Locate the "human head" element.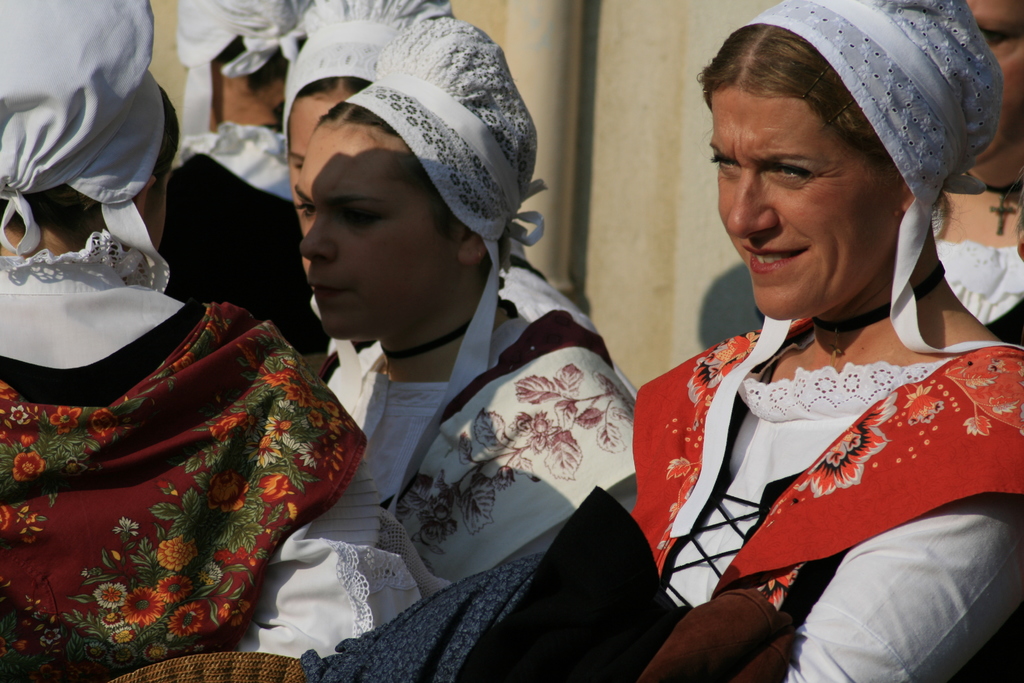
Element bbox: pyautogui.locateOnScreen(689, 0, 1005, 324).
